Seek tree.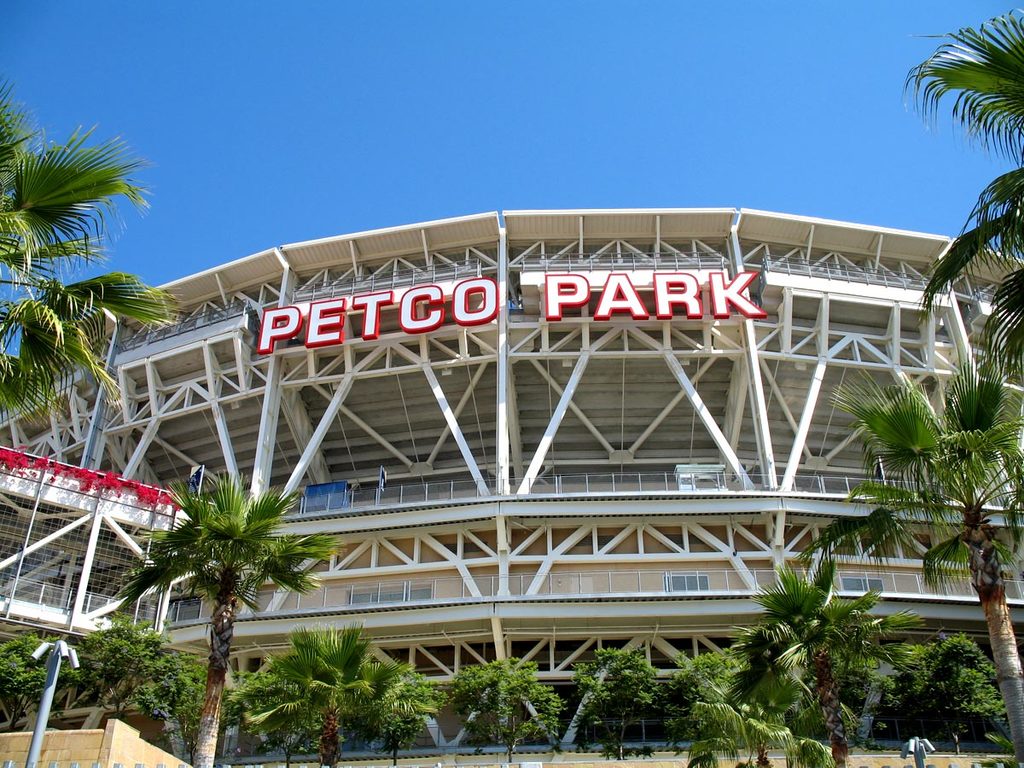
bbox(357, 663, 445, 767).
